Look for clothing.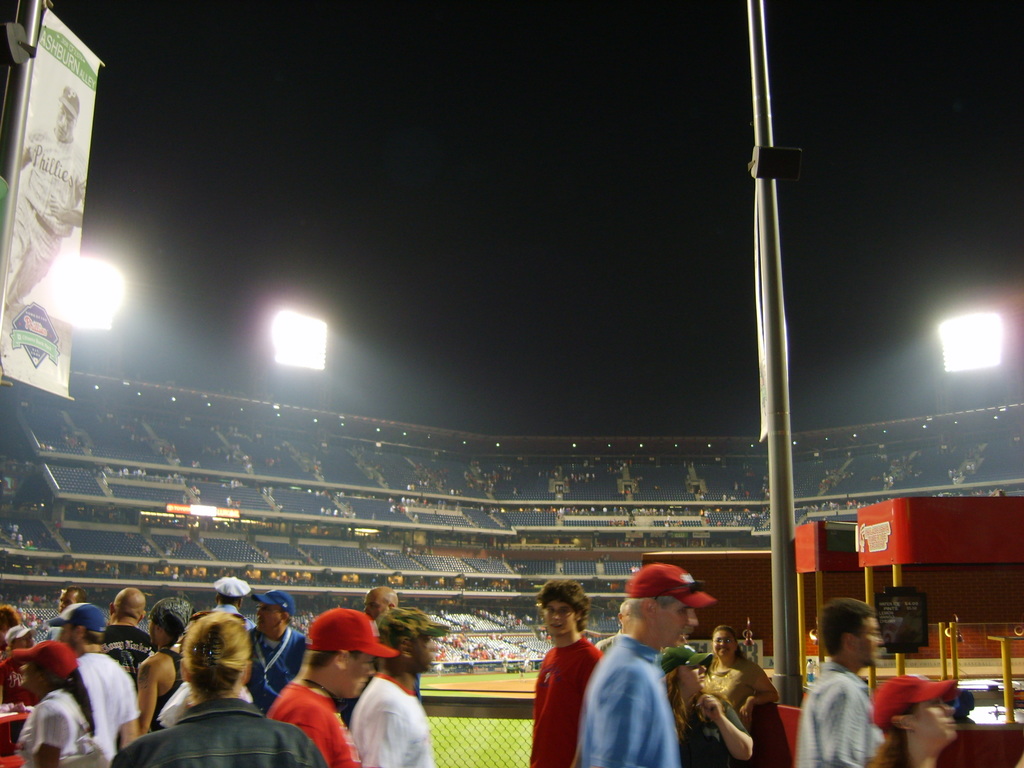
Found: [16,686,88,767].
